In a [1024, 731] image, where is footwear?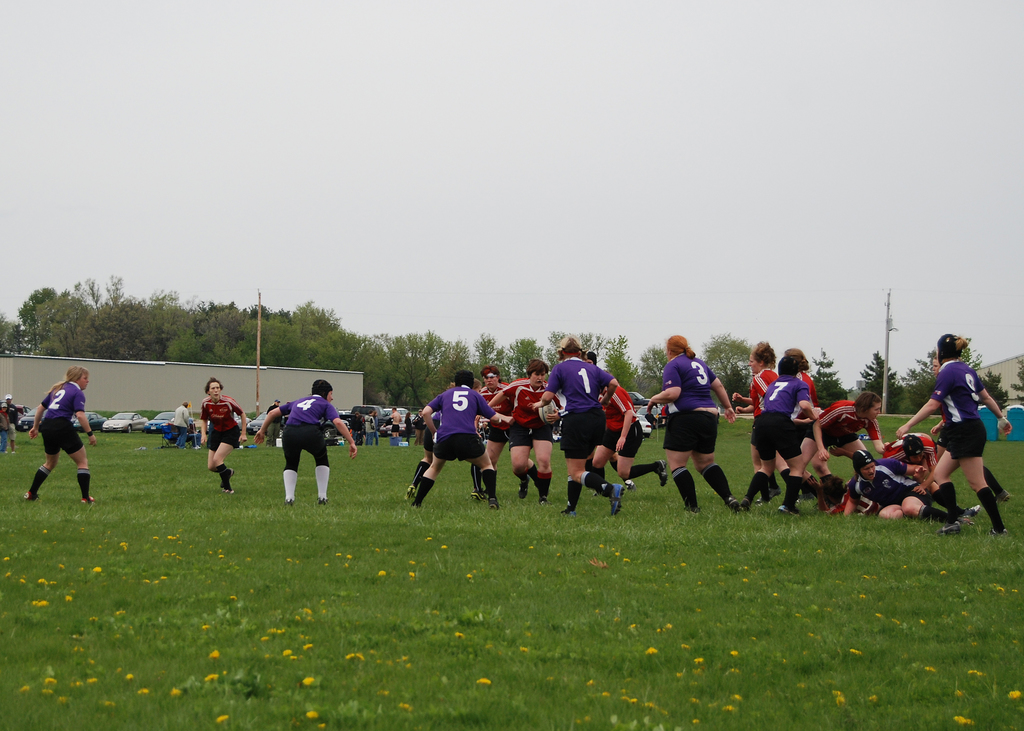
{"x1": 474, "y1": 495, "x2": 486, "y2": 500}.
